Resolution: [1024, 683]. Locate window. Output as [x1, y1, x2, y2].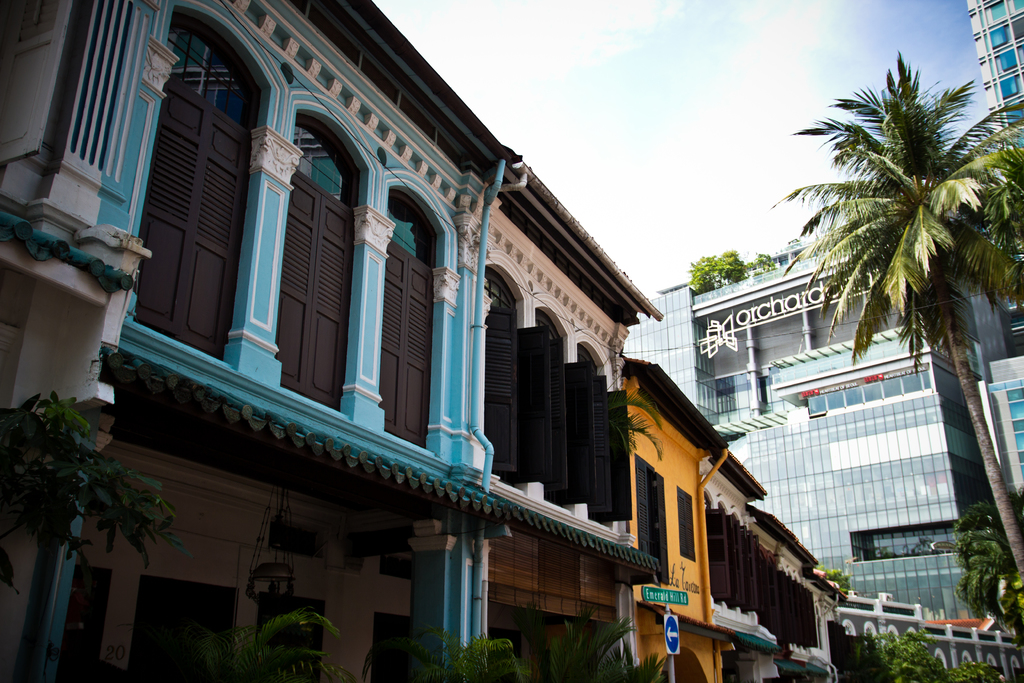
[513, 320, 564, 488].
